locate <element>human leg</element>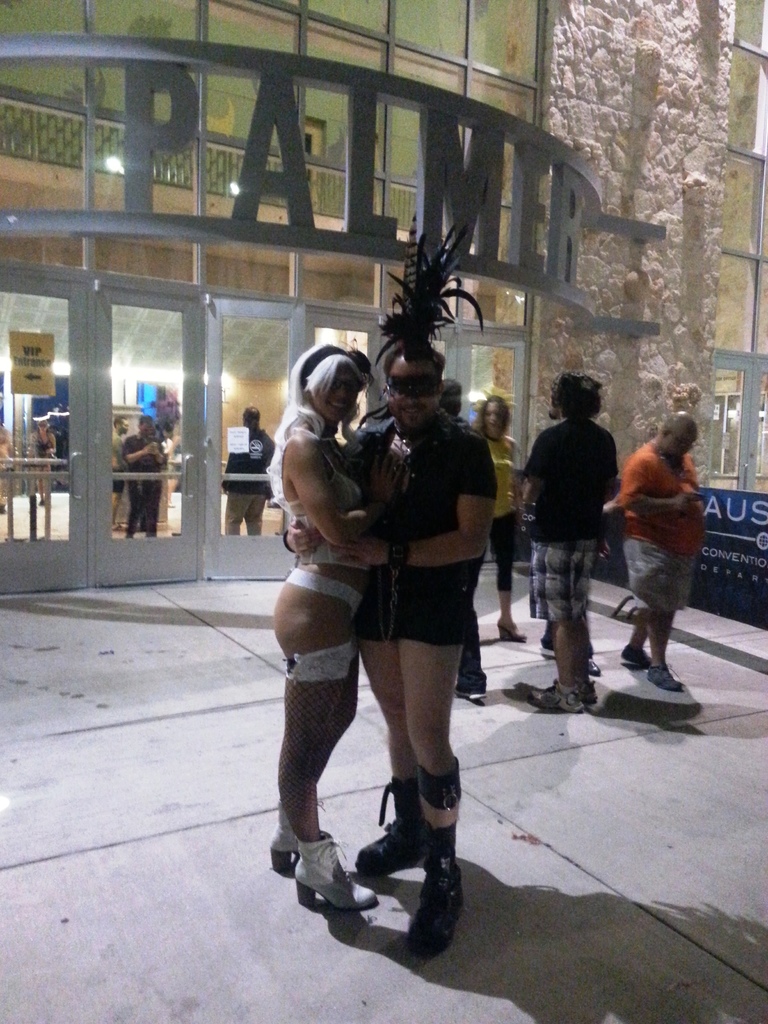
248,491,264,536
